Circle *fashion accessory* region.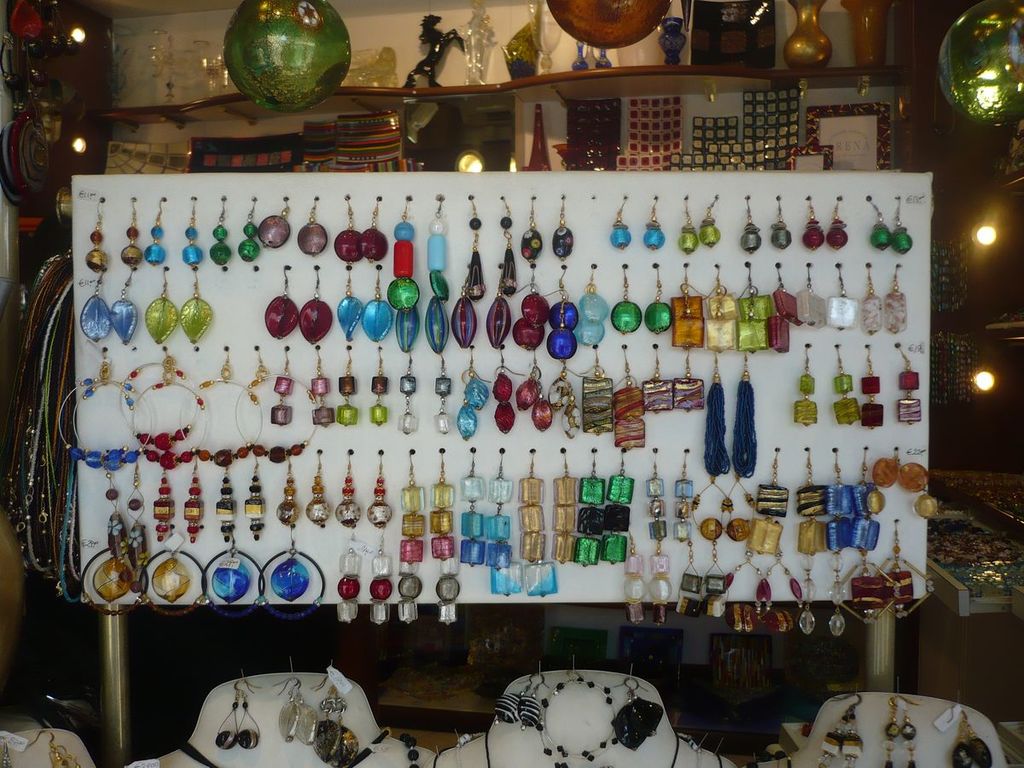
Region: <bbox>897, 198, 911, 254</bbox>.
